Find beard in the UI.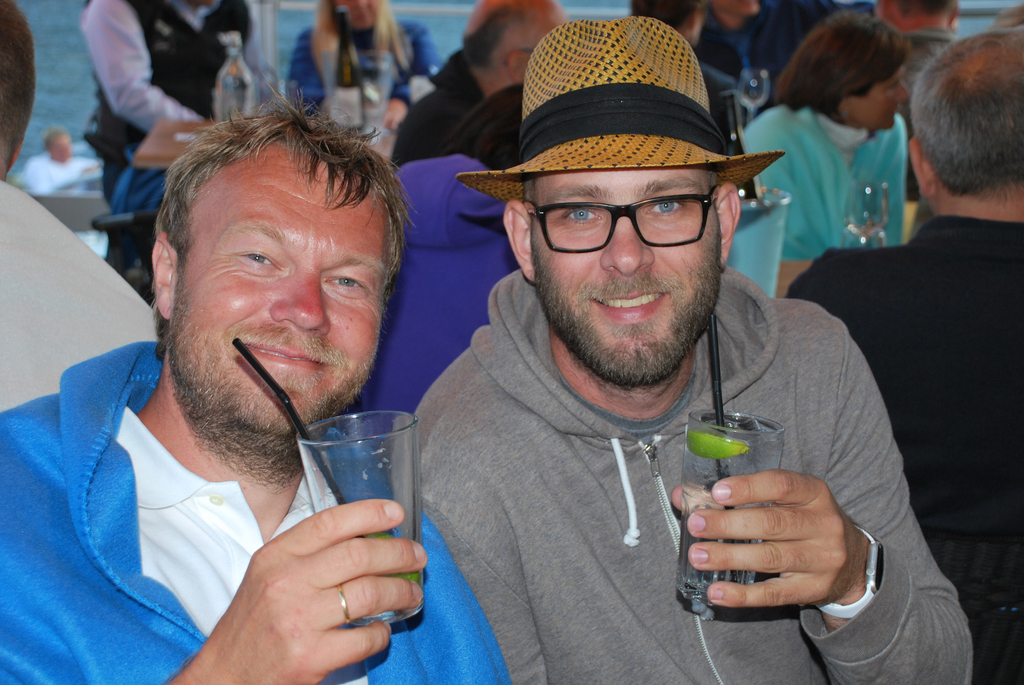
UI element at (529, 239, 720, 395).
